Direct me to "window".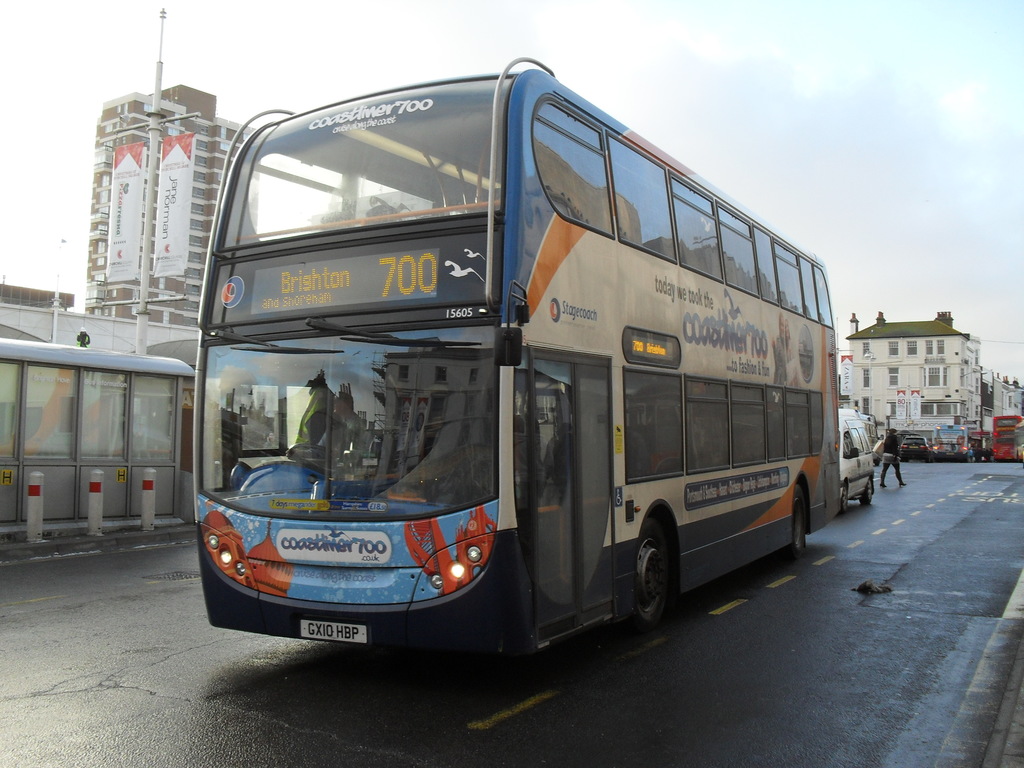
Direction: (783,387,814,455).
